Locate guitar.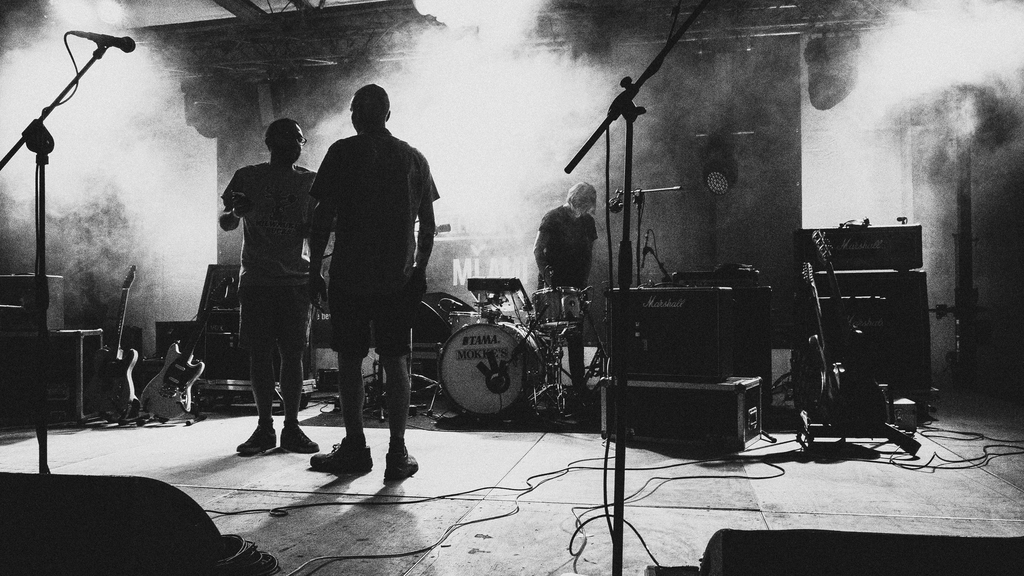
Bounding box: x1=806, y1=265, x2=852, y2=443.
